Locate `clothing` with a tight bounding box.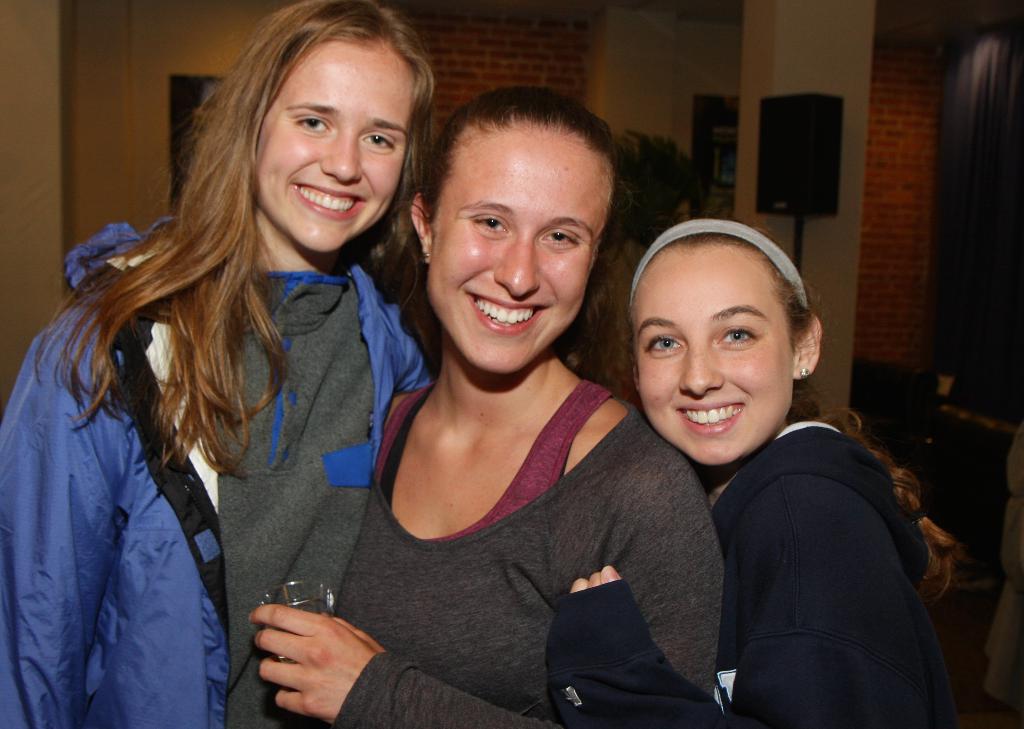
bbox=(347, 375, 721, 728).
